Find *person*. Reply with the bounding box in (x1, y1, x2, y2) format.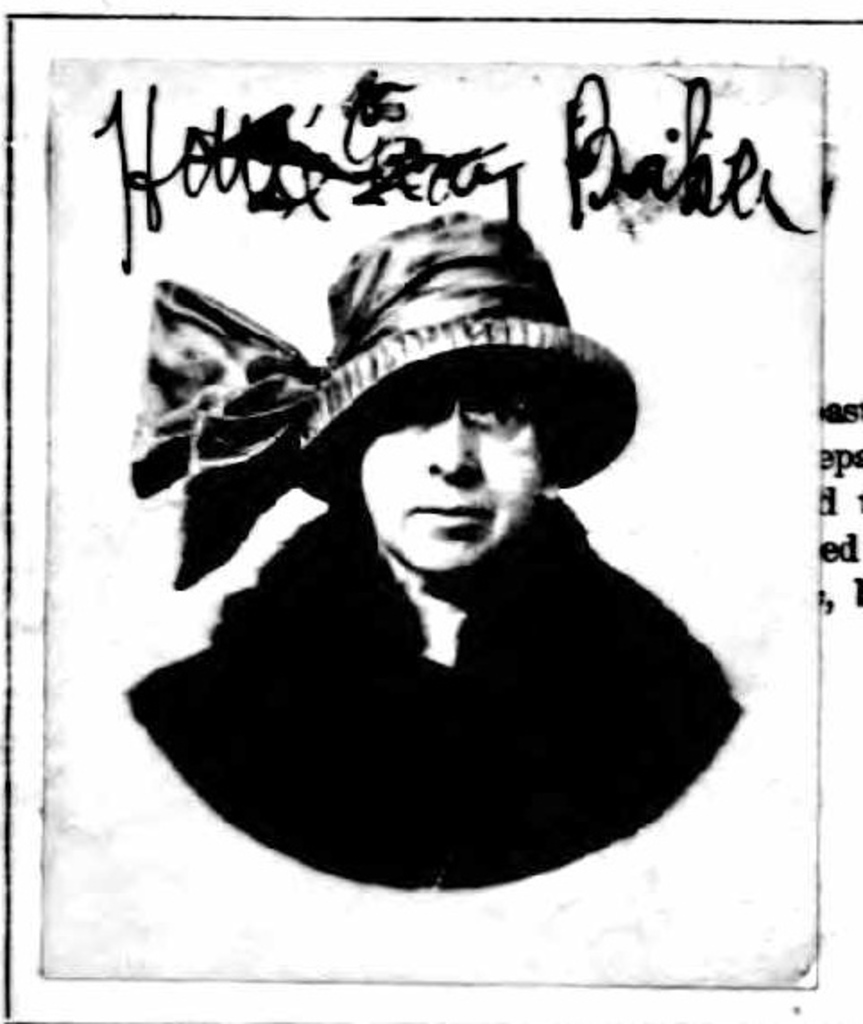
(124, 211, 727, 974).
